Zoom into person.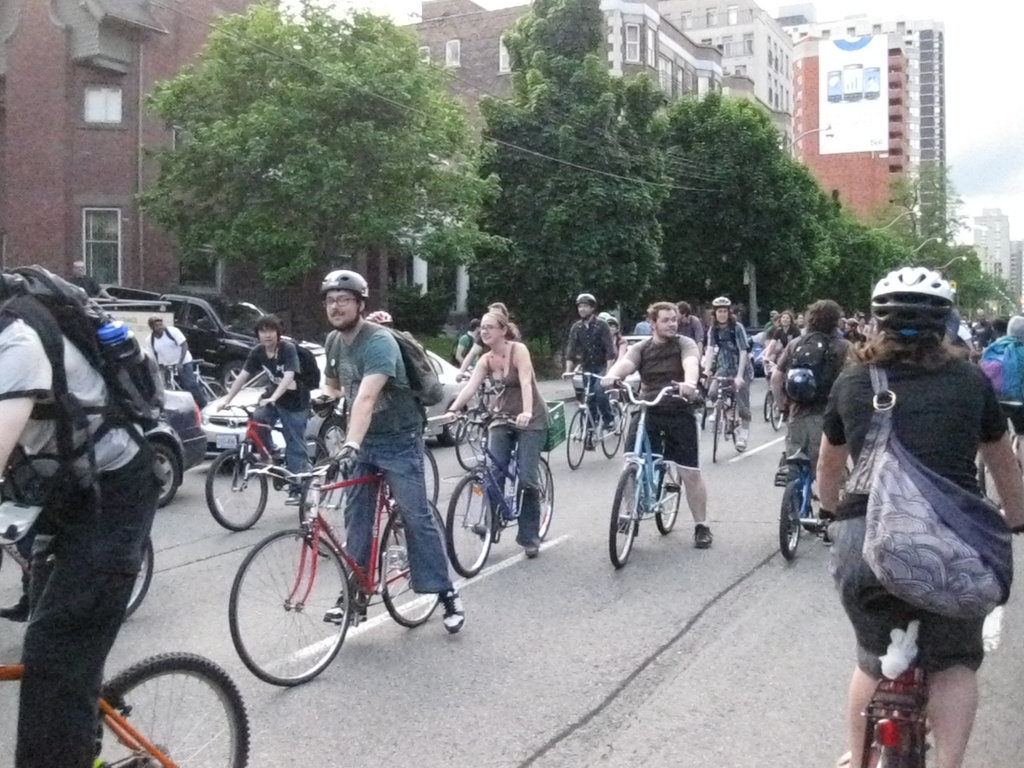
Zoom target: 451 311 546 561.
